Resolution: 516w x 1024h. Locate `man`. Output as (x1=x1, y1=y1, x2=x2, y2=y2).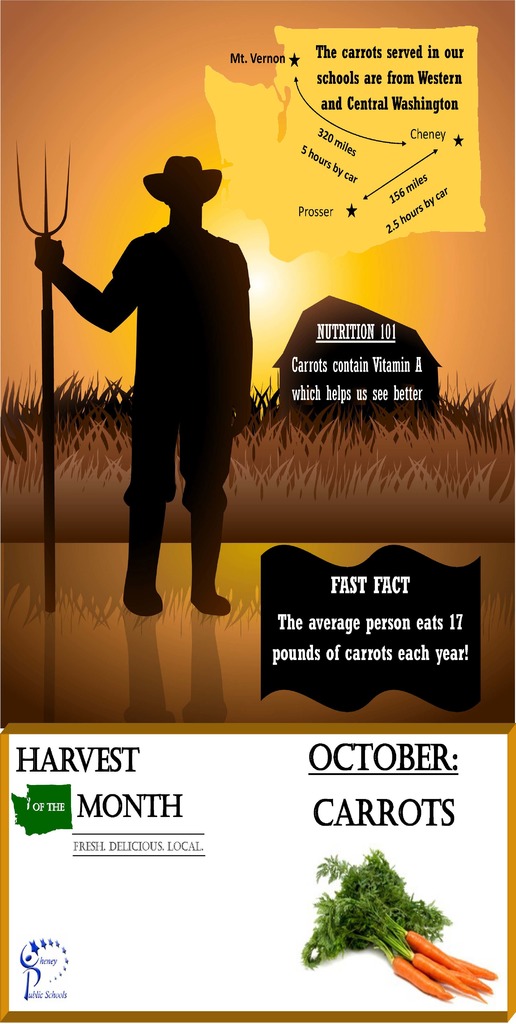
(x1=35, y1=154, x2=249, y2=616).
